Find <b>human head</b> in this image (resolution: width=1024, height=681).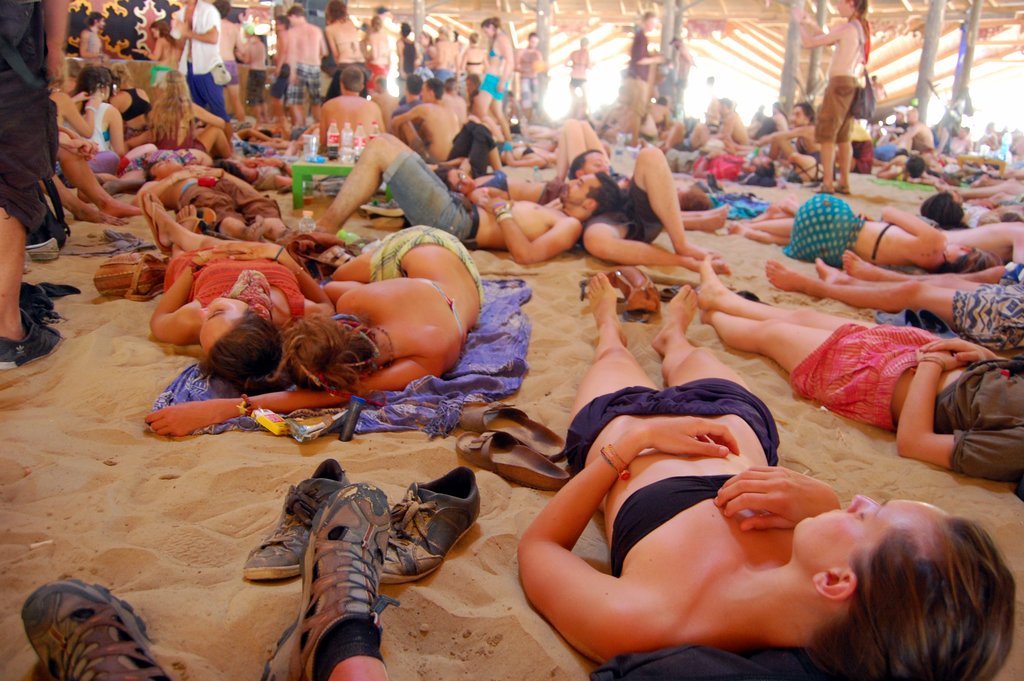
box=[942, 243, 1000, 275].
